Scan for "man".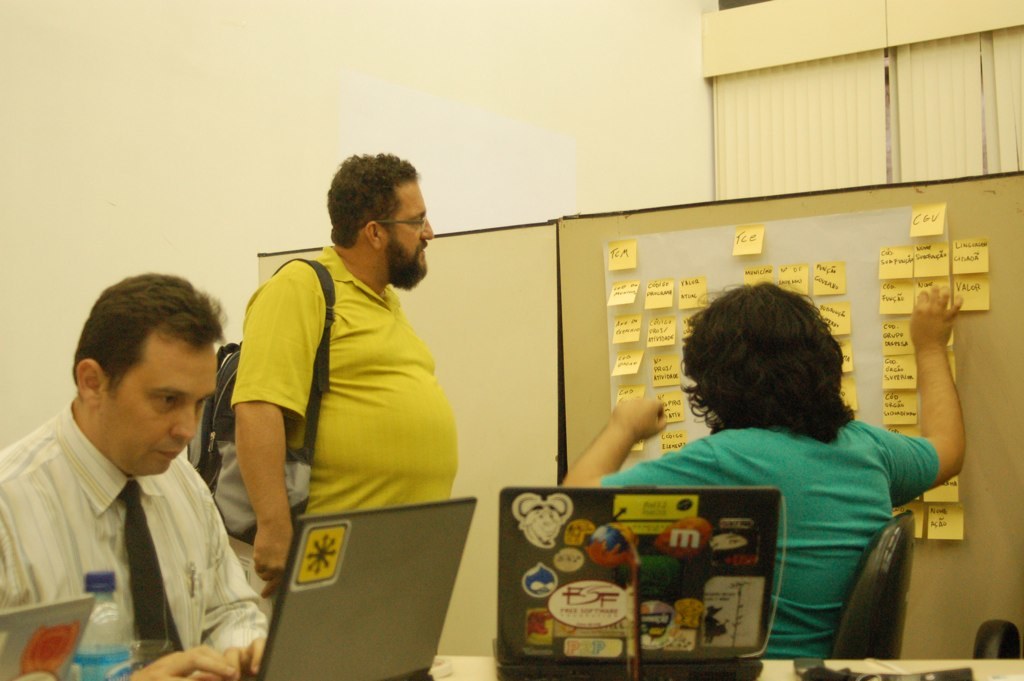
Scan result: (0,275,276,670).
